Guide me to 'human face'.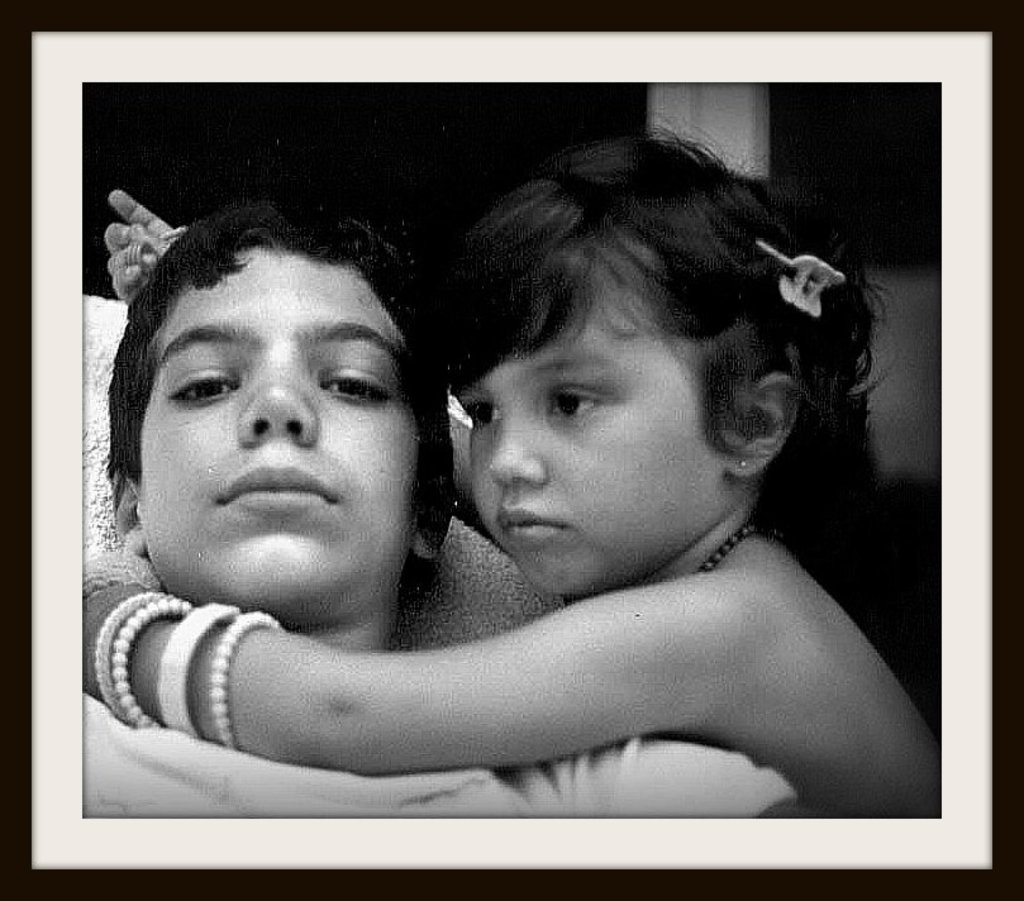
Guidance: <bbox>137, 243, 419, 631</bbox>.
